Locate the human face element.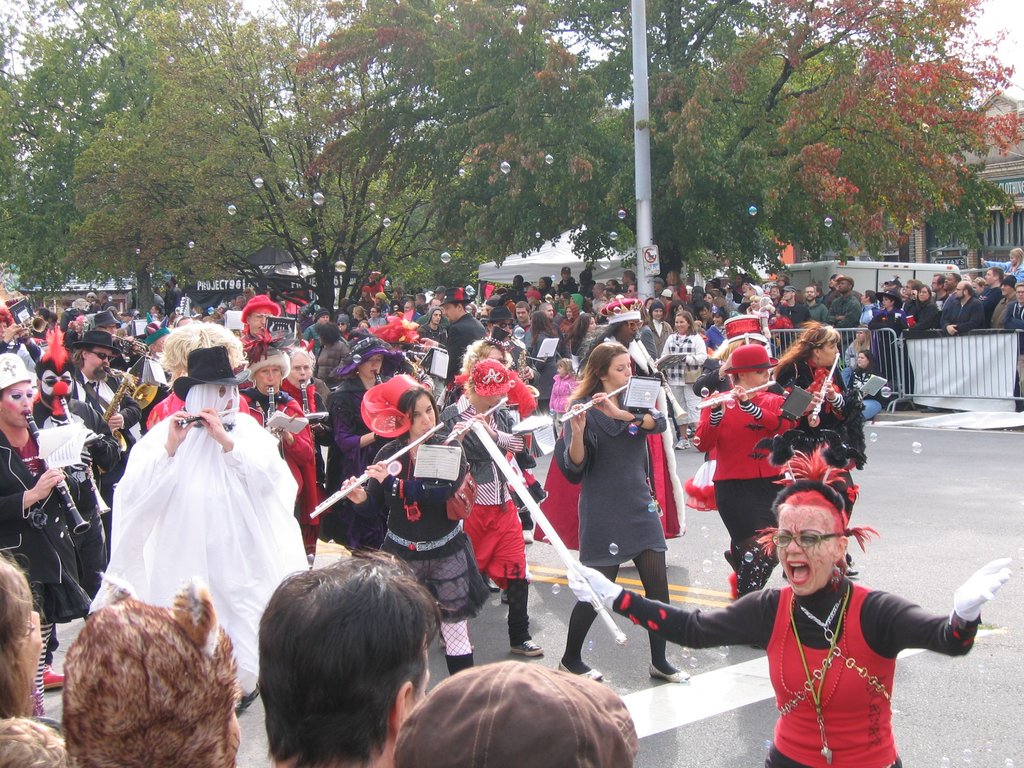
Element bbox: crop(288, 355, 314, 390).
